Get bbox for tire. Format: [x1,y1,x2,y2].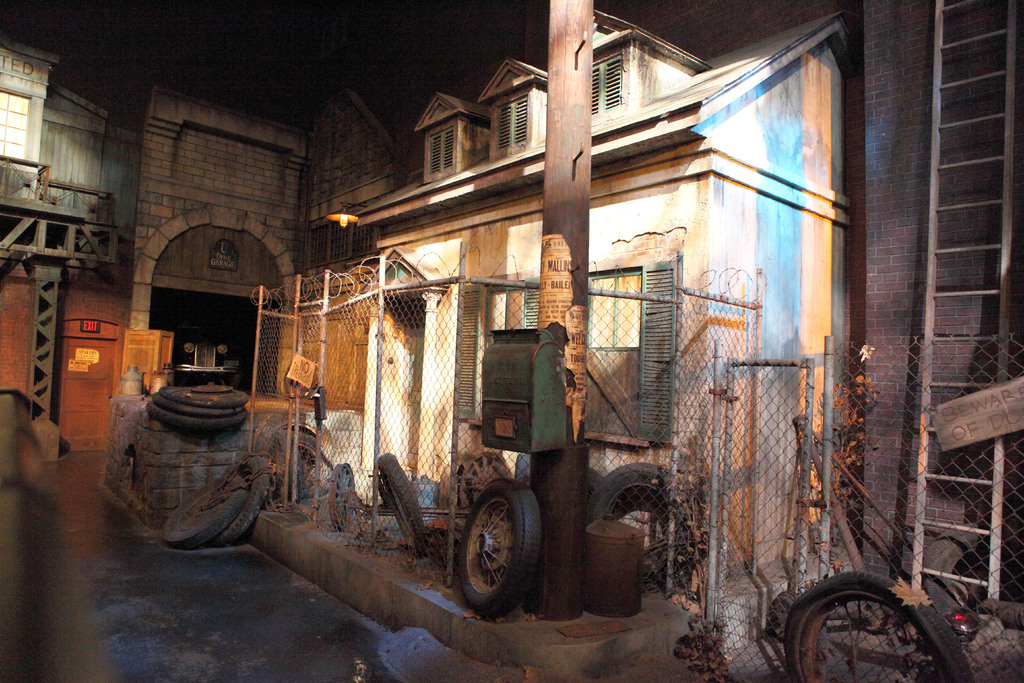
[922,520,1023,634].
